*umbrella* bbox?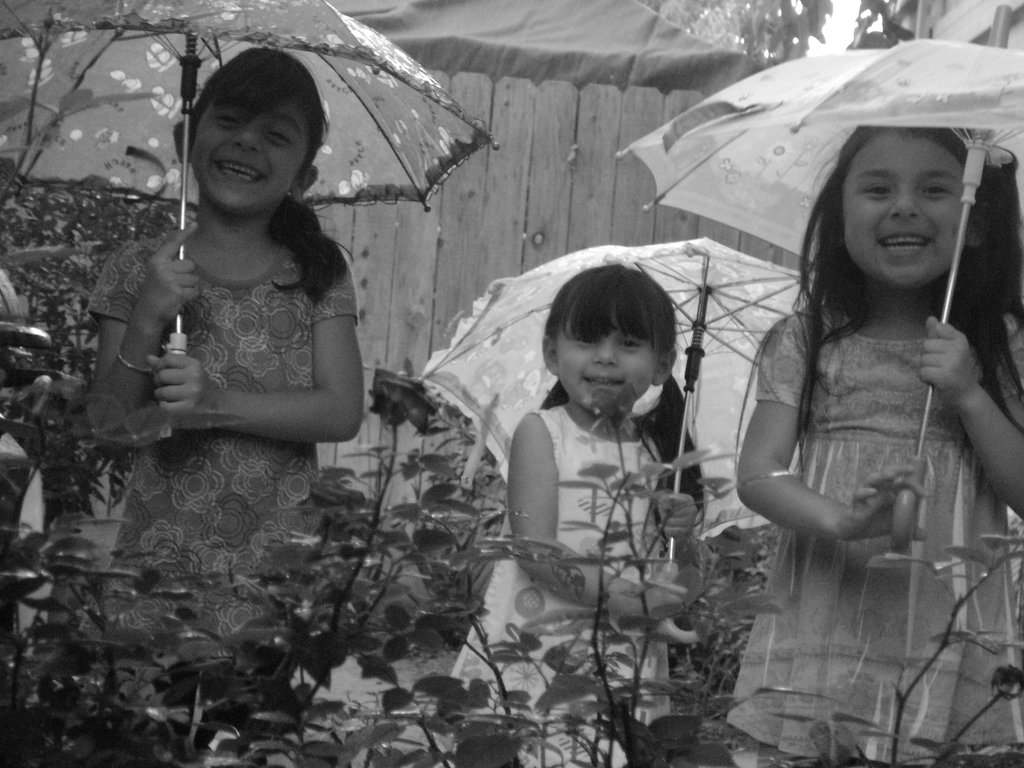
locate(618, 35, 1023, 550)
